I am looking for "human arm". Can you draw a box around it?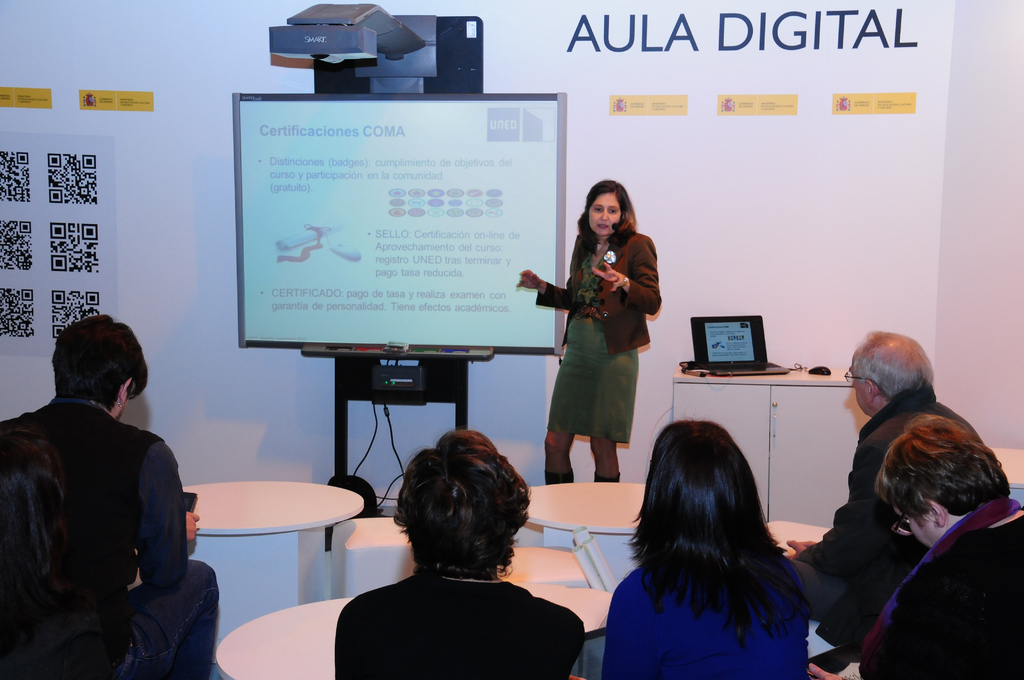
Sure, the bounding box is detection(534, 600, 595, 679).
